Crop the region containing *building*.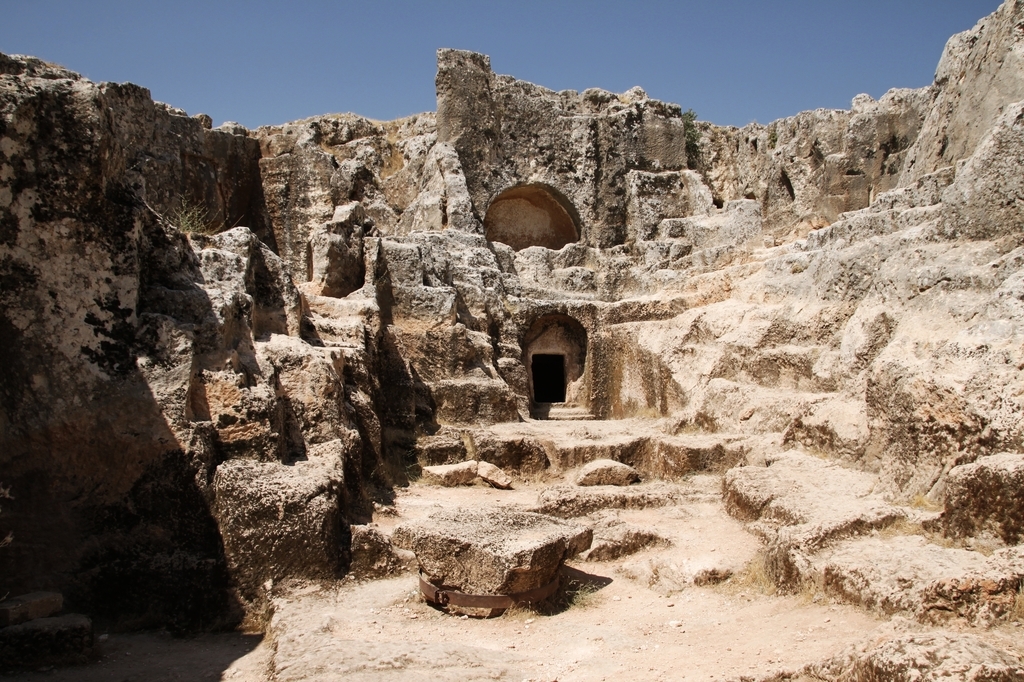
Crop region: <box>260,44,712,423</box>.
